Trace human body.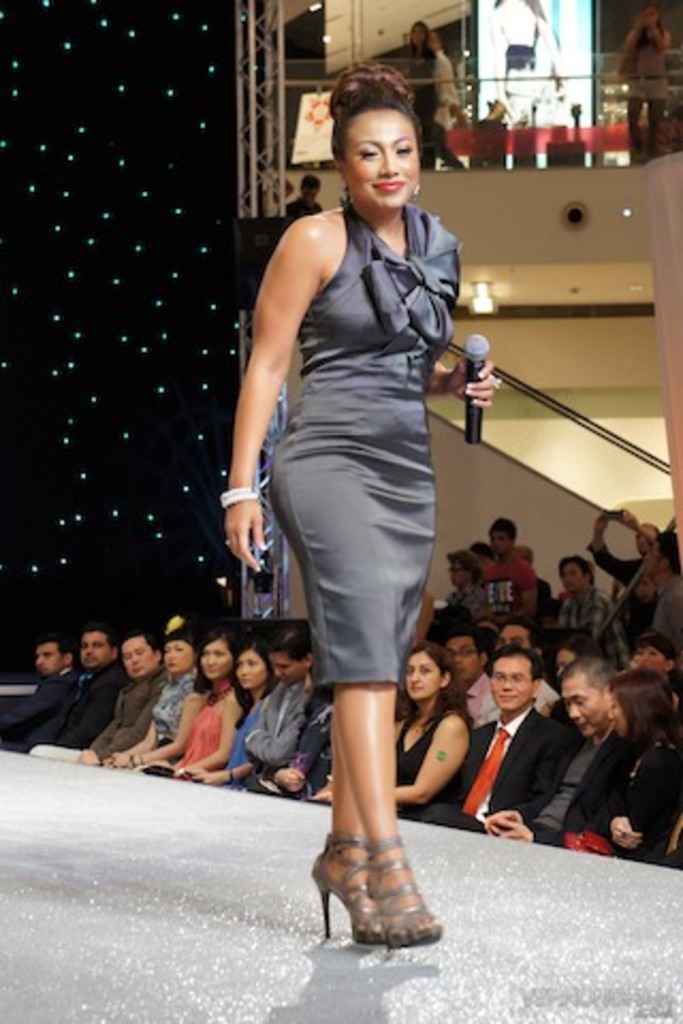
Traced to {"x1": 480, "y1": 512, "x2": 538, "y2": 621}.
